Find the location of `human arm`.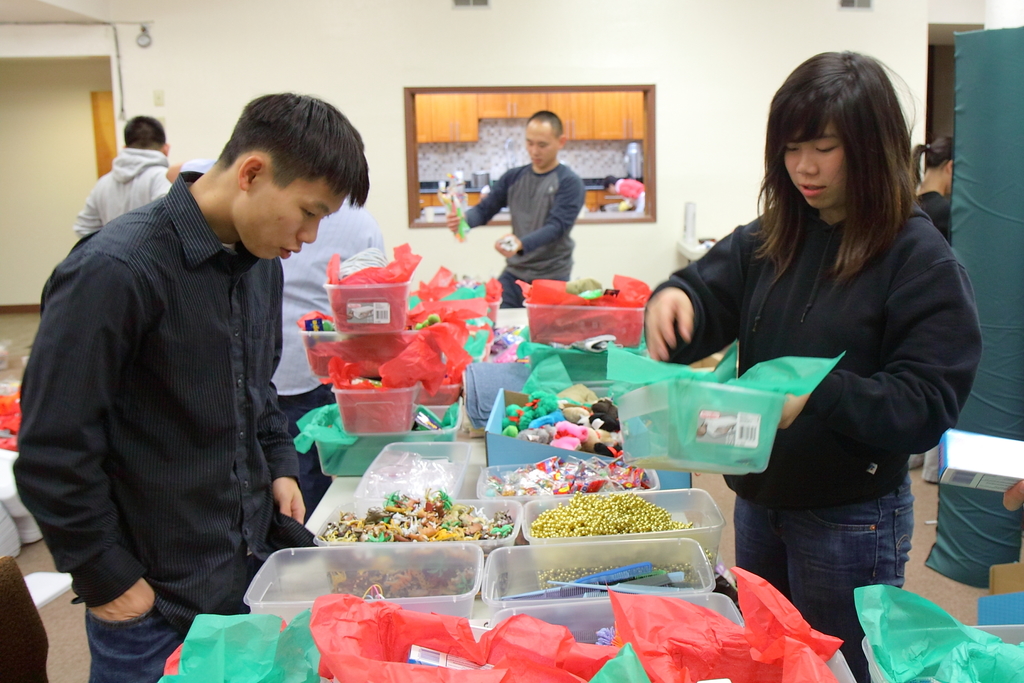
Location: x1=260 y1=263 x2=319 y2=532.
